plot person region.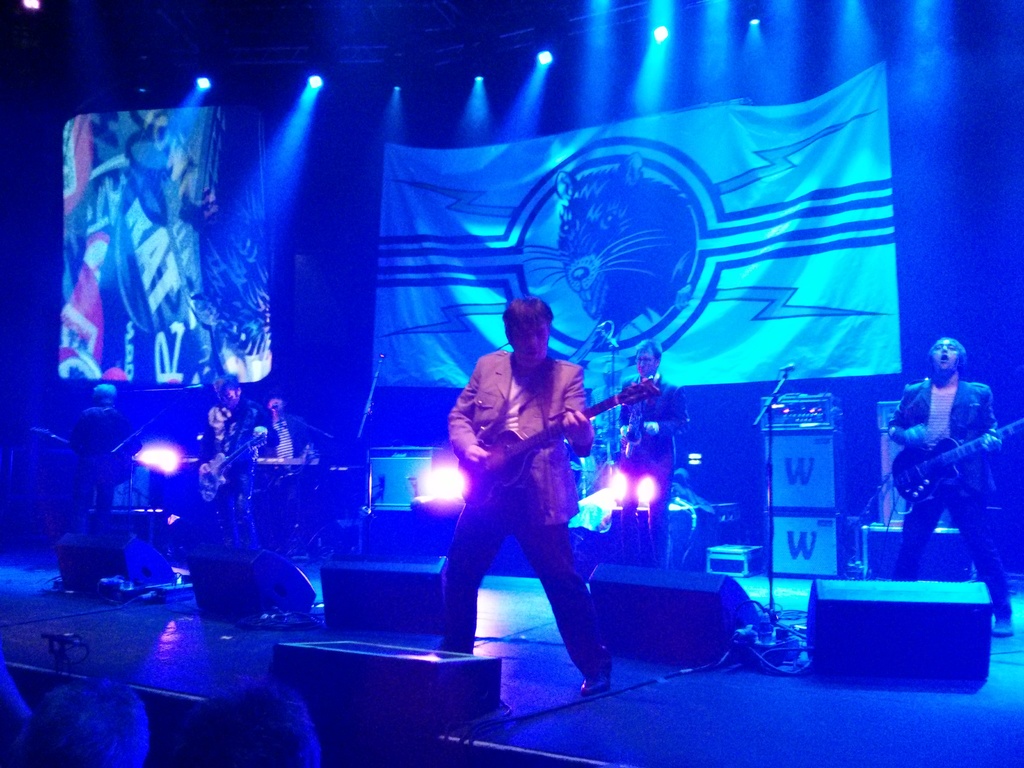
Plotted at x1=191 y1=371 x2=268 y2=556.
